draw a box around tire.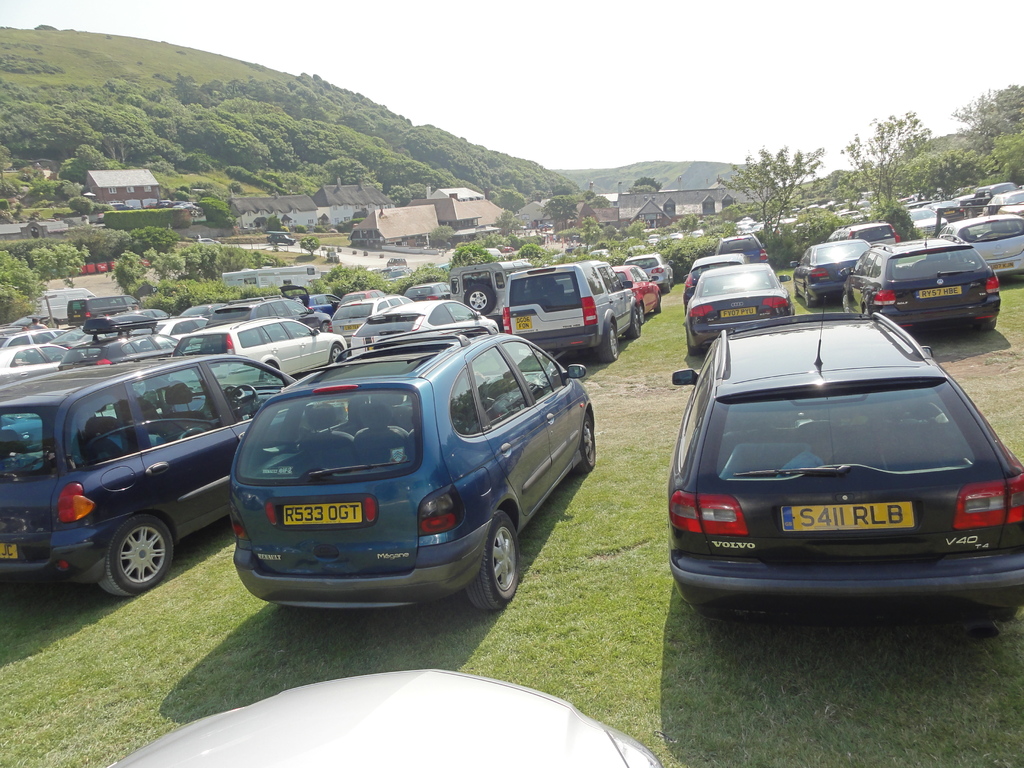
bbox=(805, 290, 815, 307).
